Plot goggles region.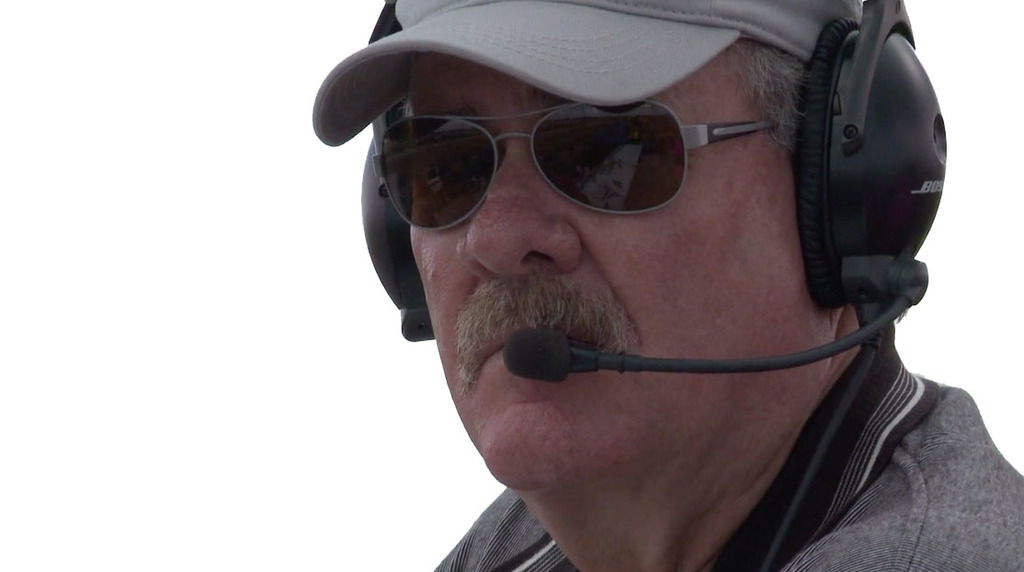
Plotted at l=329, t=77, r=848, b=233.
